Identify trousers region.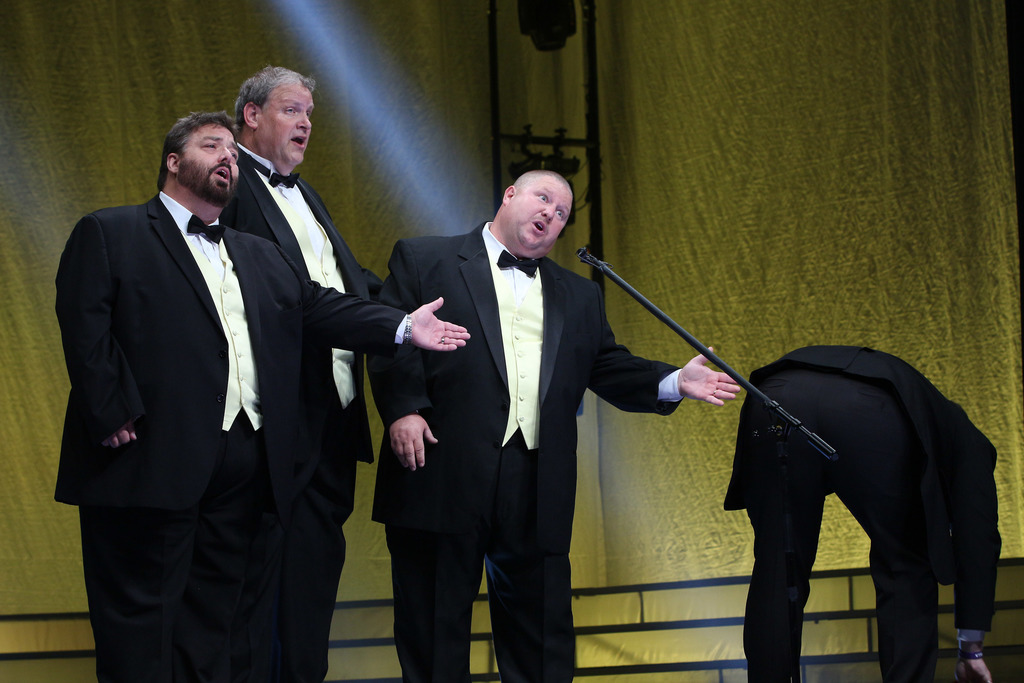
Region: 283,414,360,682.
